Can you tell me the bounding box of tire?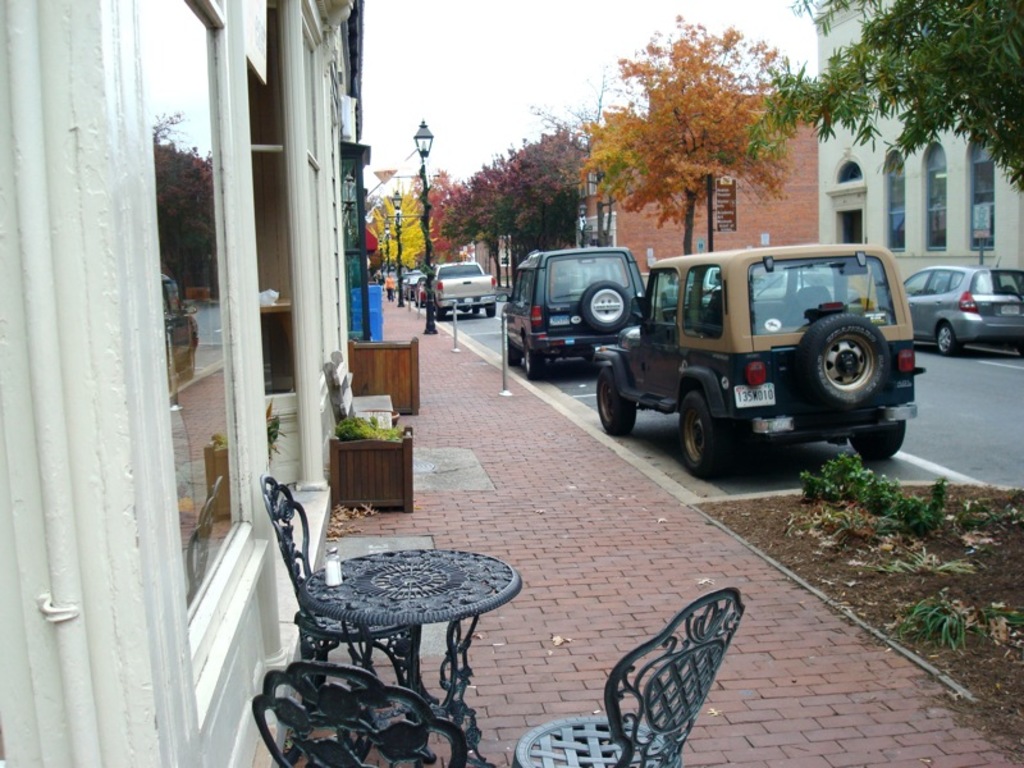
[438,305,447,321].
